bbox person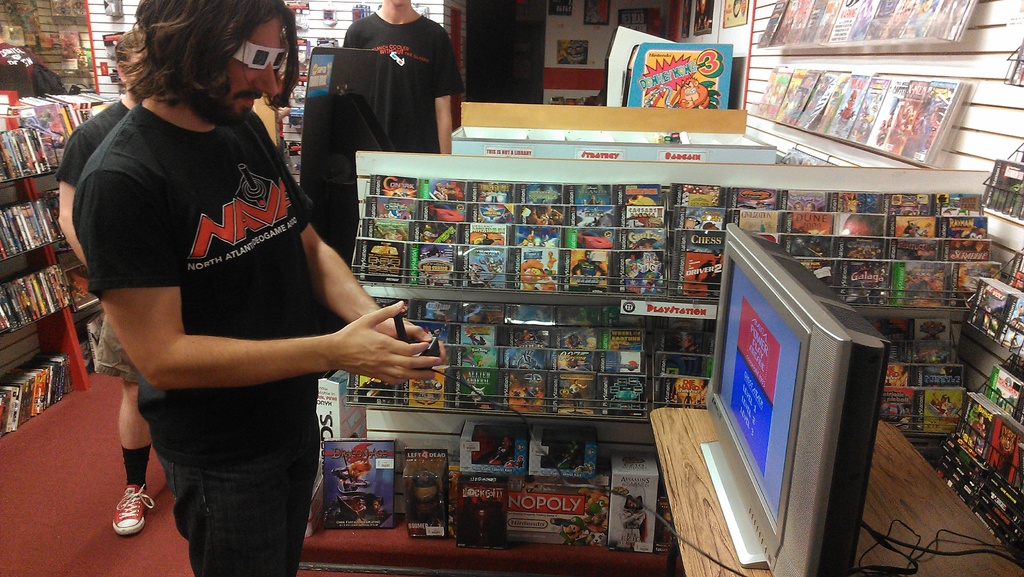
Rect(59, 26, 166, 534)
